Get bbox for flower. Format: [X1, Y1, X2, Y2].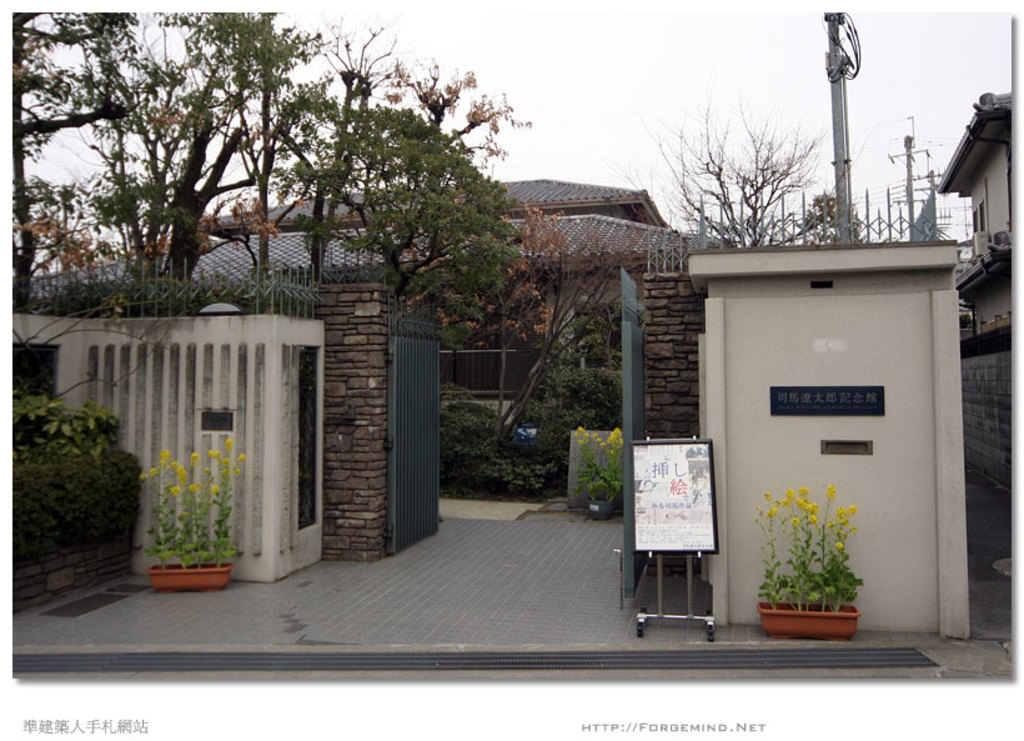
[210, 486, 217, 495].
